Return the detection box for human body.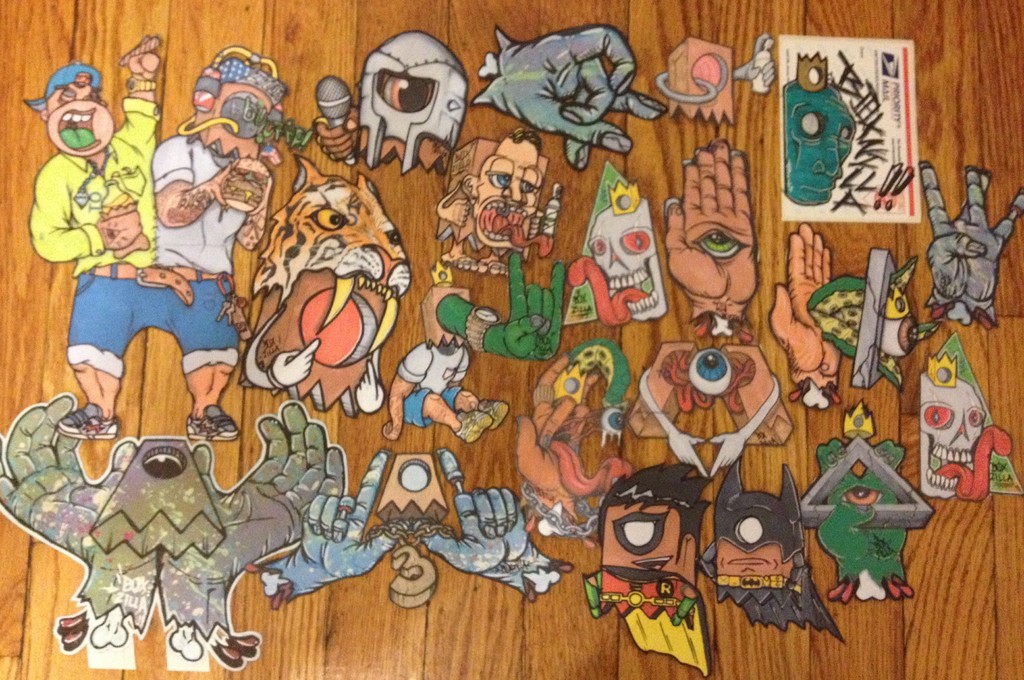
box(582, 463, 712, 677).
